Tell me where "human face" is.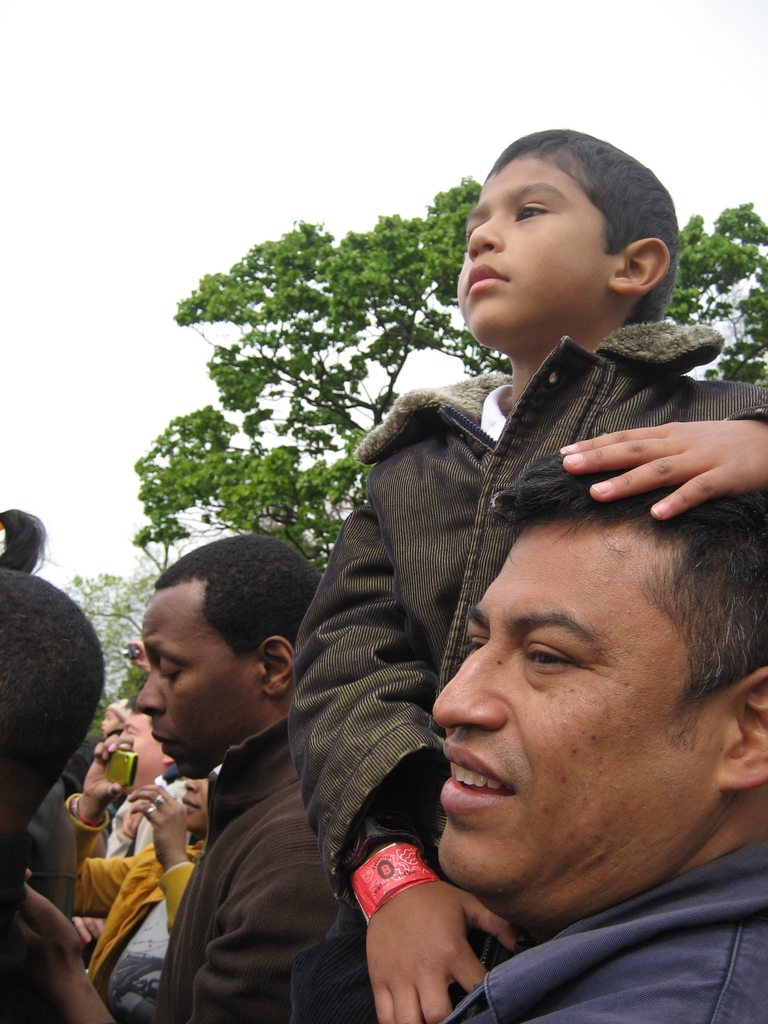
"human face" is at (458, 150, 625, 348).
